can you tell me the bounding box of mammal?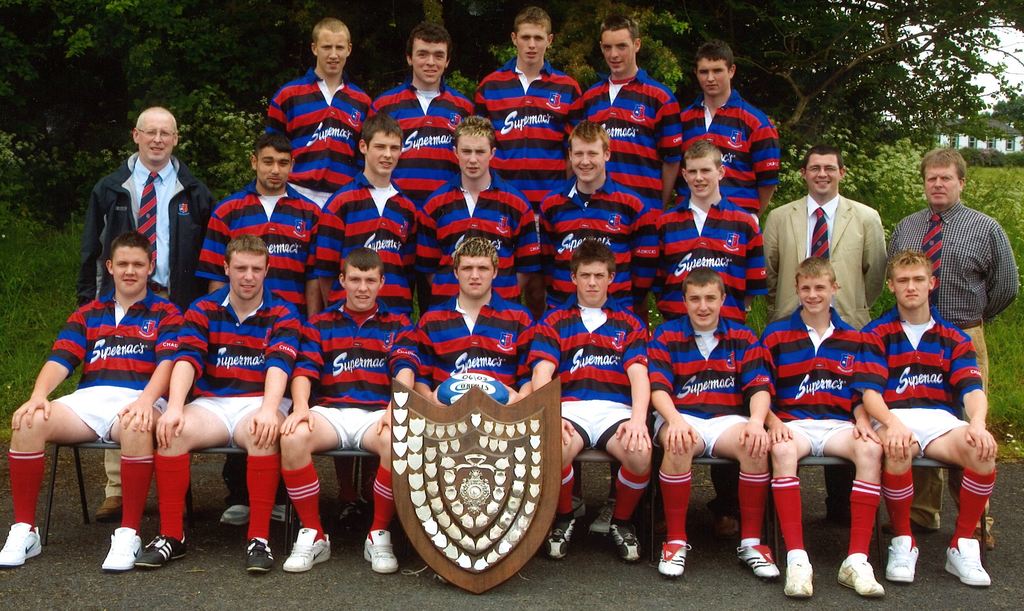
x1=361, y1=20, x2=474, y2=203.
